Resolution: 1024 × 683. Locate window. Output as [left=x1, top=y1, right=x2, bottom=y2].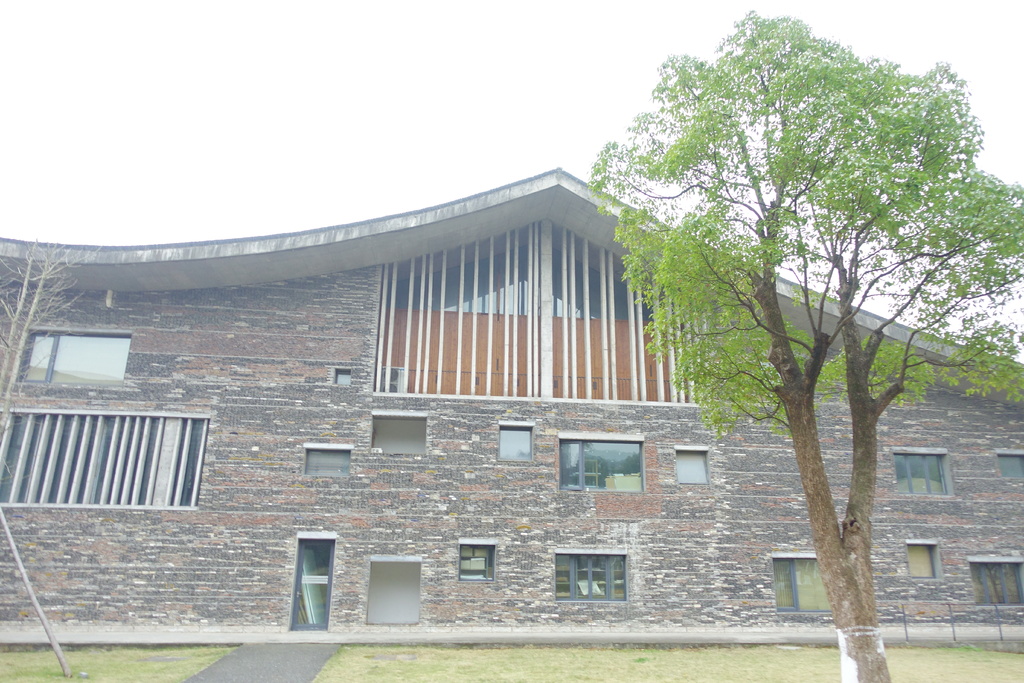
[left=998, top=448, right=1023, bottom=477].
